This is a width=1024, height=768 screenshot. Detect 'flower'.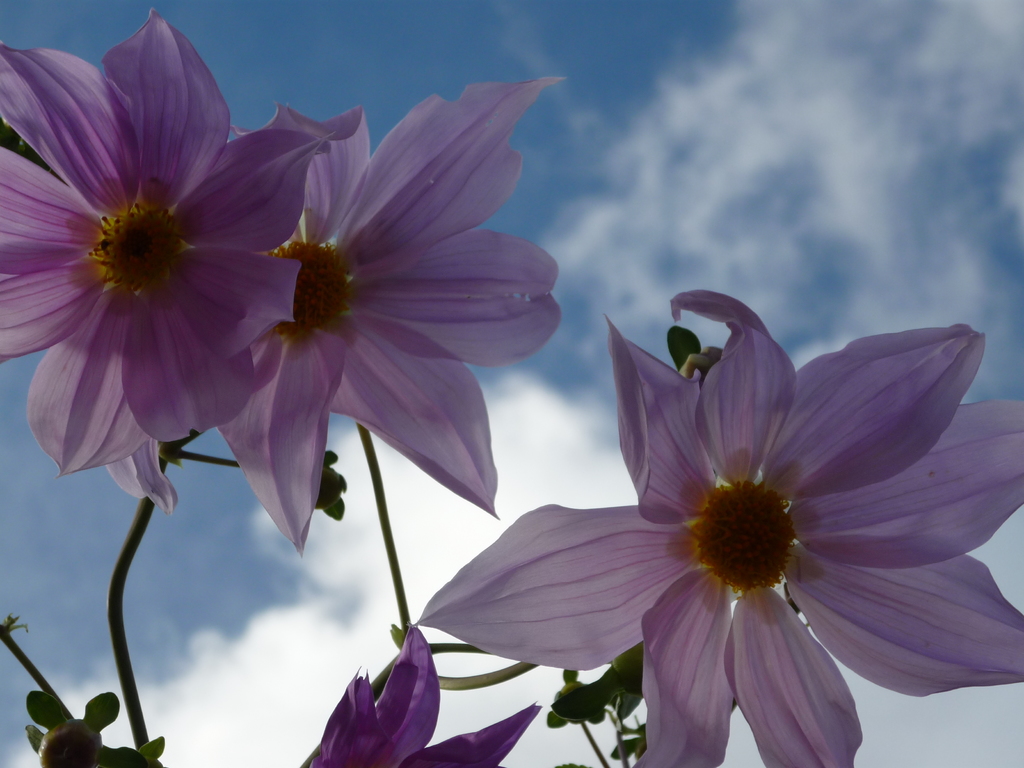
pyautogui.locateOnScreen(503, 305, 986, 764).
